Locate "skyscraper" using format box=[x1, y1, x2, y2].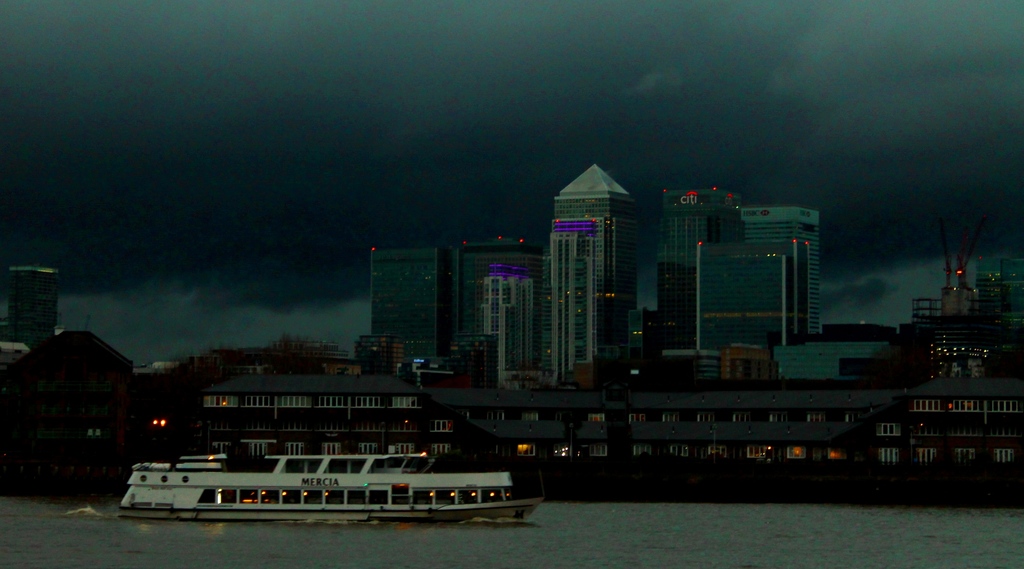
box=[547, 220, 603, 397].
